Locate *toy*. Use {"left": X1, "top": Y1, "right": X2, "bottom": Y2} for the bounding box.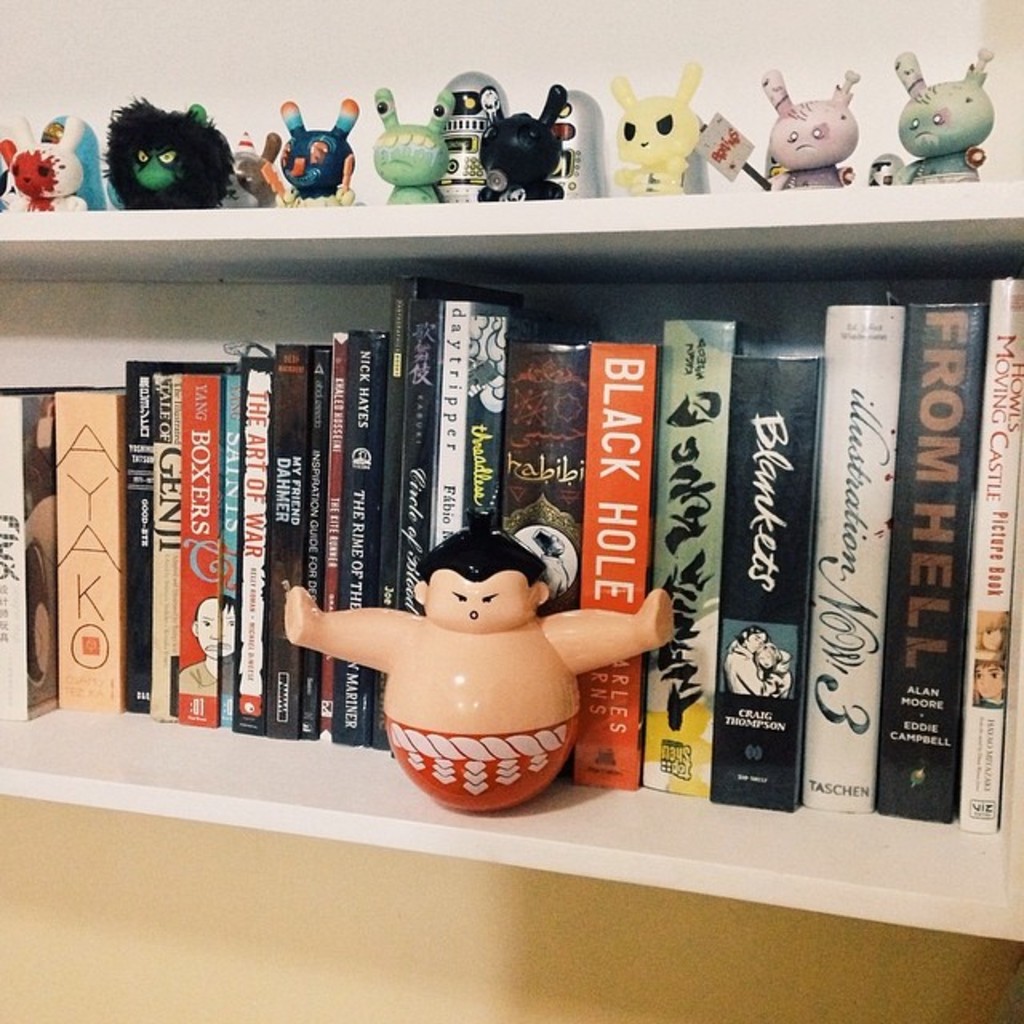
{"left": 280, "top": 525, "right": 678, "bottom": 794}.
